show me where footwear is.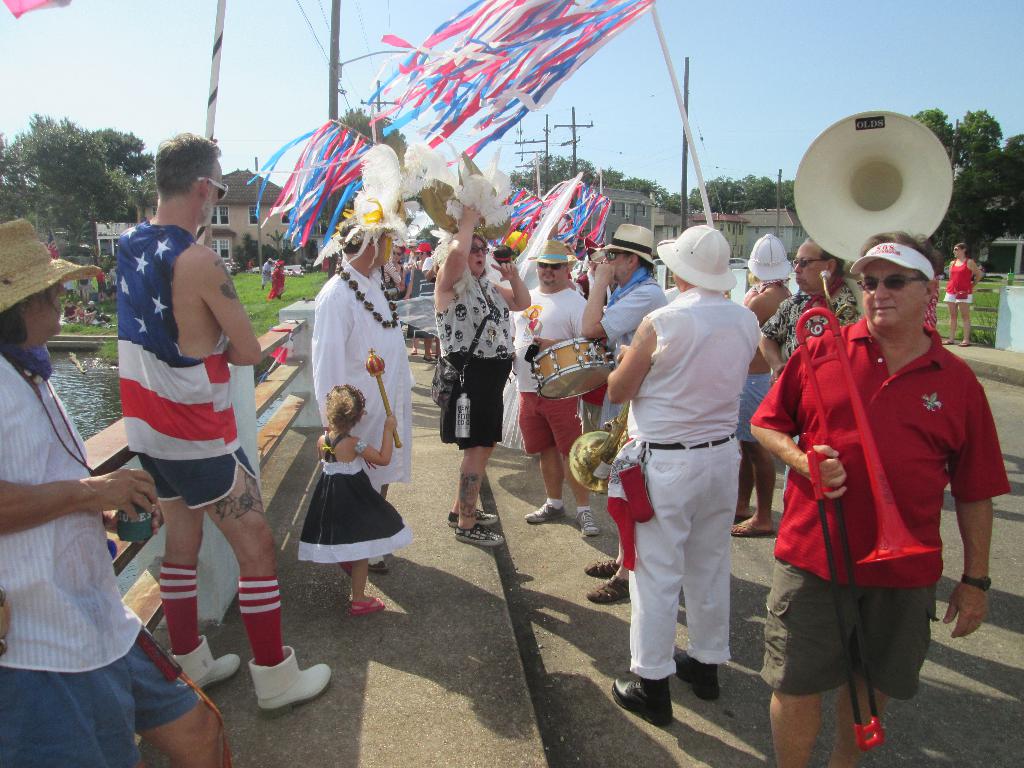
footwear is at pyautogui.locateOnScreen(454, 522, 509, 547).
